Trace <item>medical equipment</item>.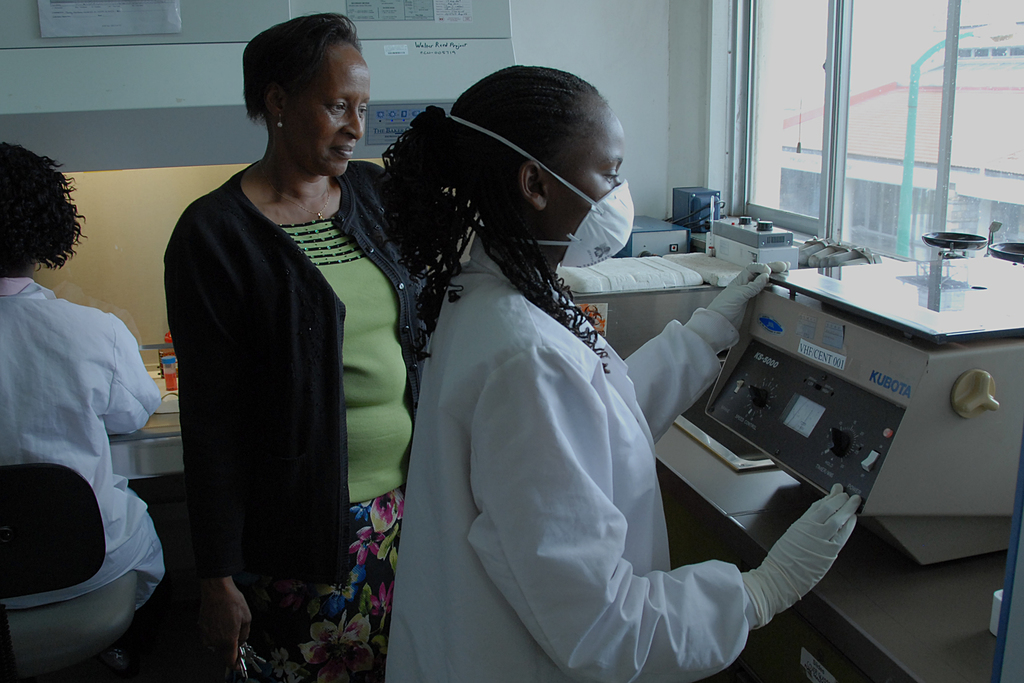
Traced to bbox(609, 176, 768, 263).
